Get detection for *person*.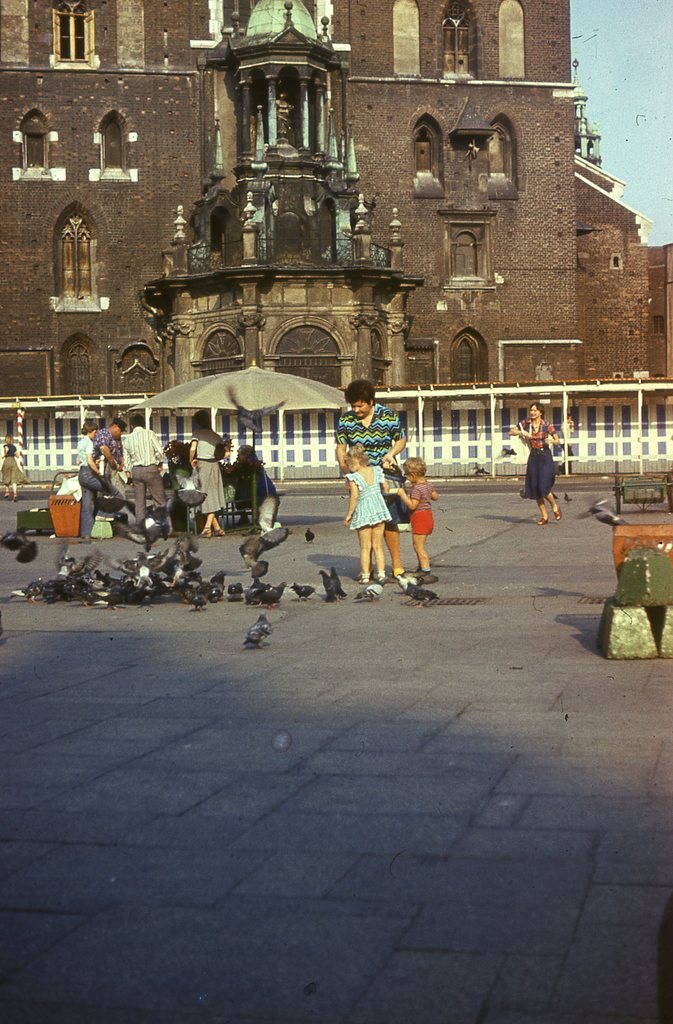
Detection: 0/431/19/500.
